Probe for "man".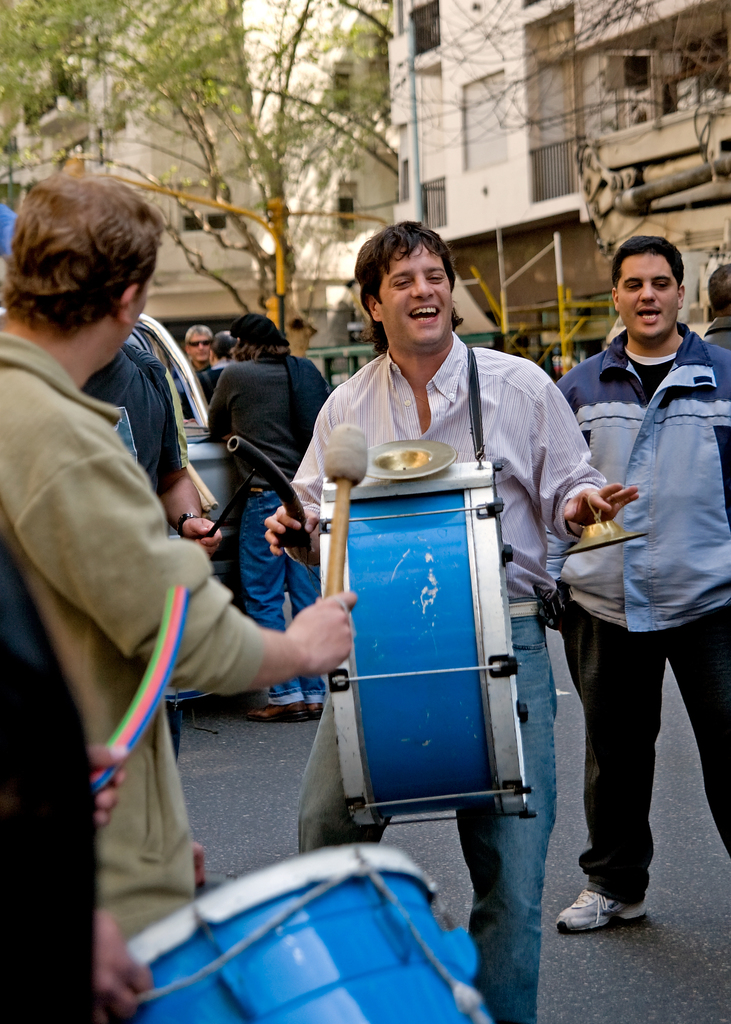
Probe result: [left=0, top=173, right=357, bottom=939].
